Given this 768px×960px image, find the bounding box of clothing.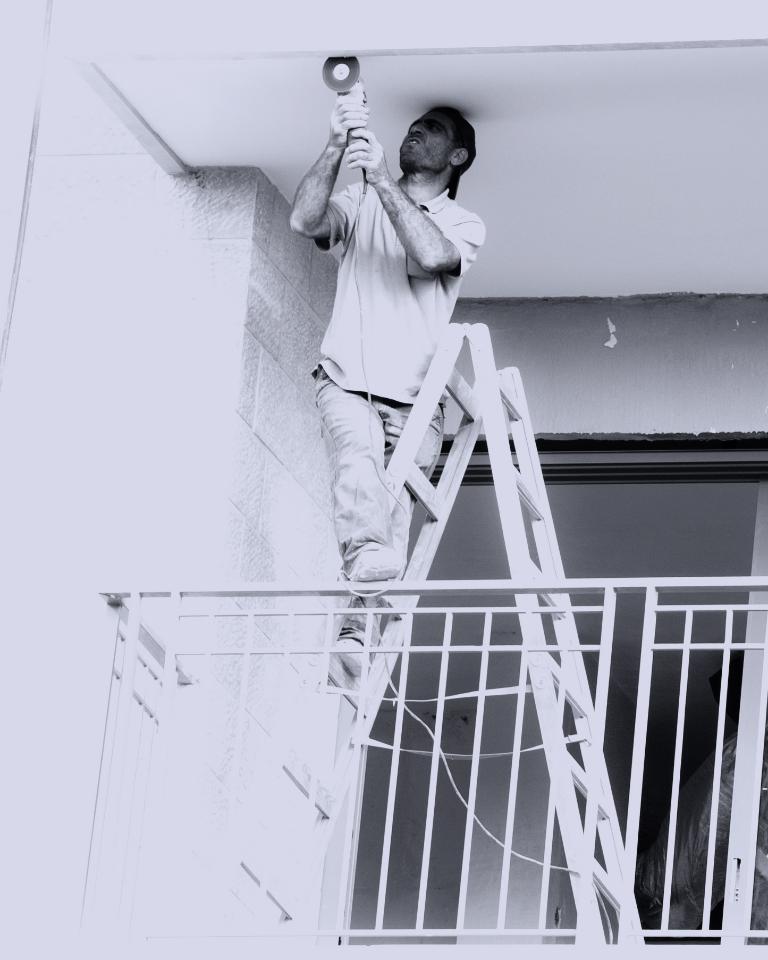
select_region(280, 109, 533, 769).
